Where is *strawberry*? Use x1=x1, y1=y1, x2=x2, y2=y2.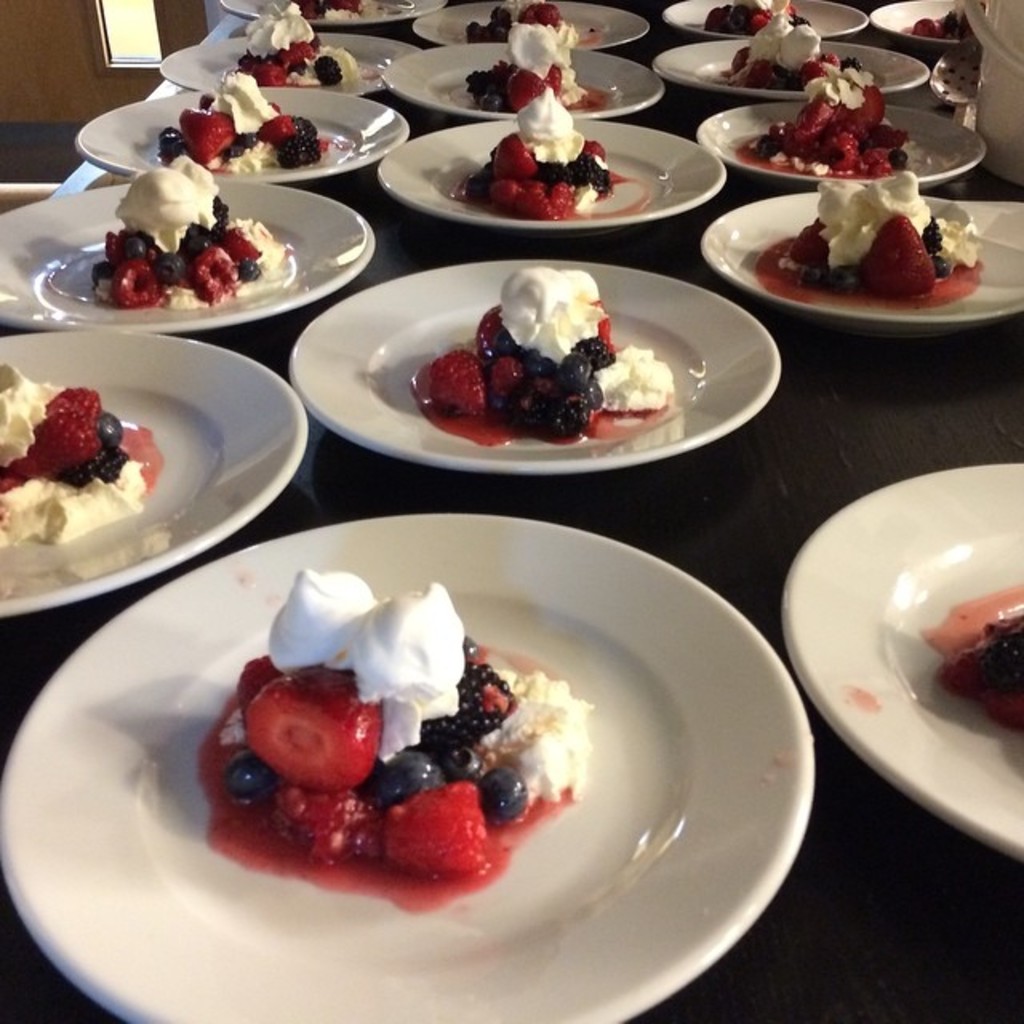
x1=506, y1=64, x2=546, y2=112.
